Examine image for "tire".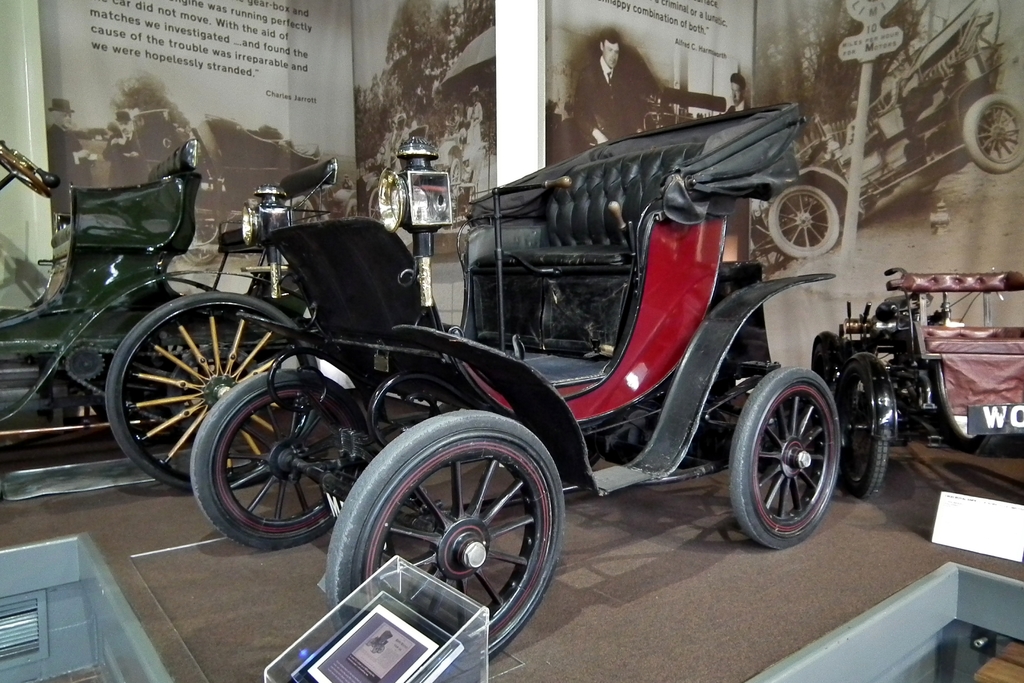
Examination result: box(184, 221, 217, 265).
